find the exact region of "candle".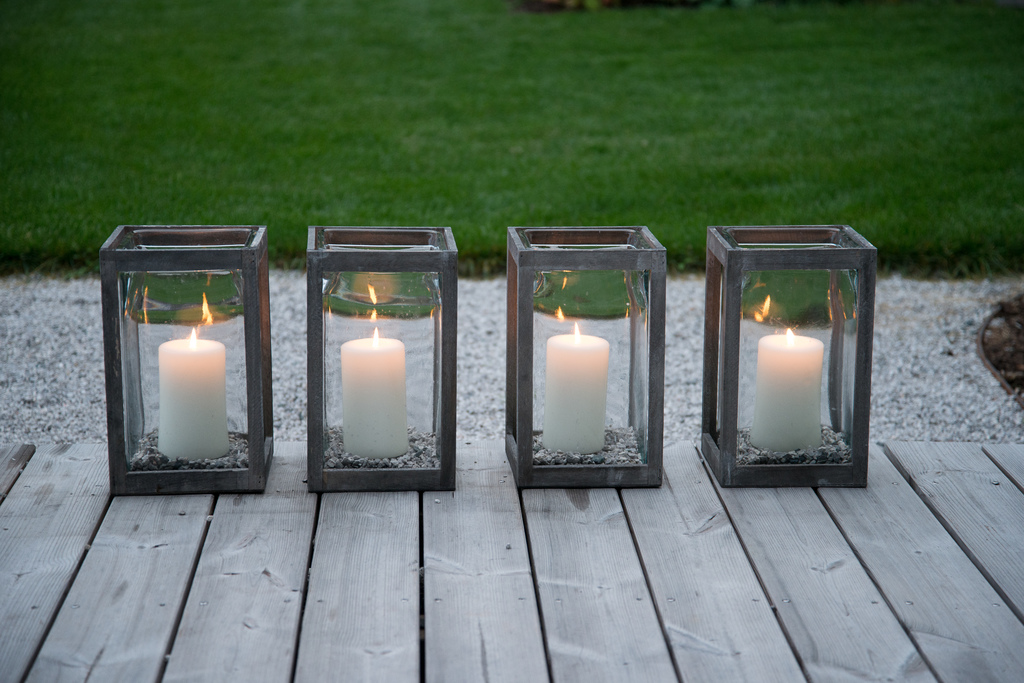
Exact region: bbox=[161, 328, 221, 460].
